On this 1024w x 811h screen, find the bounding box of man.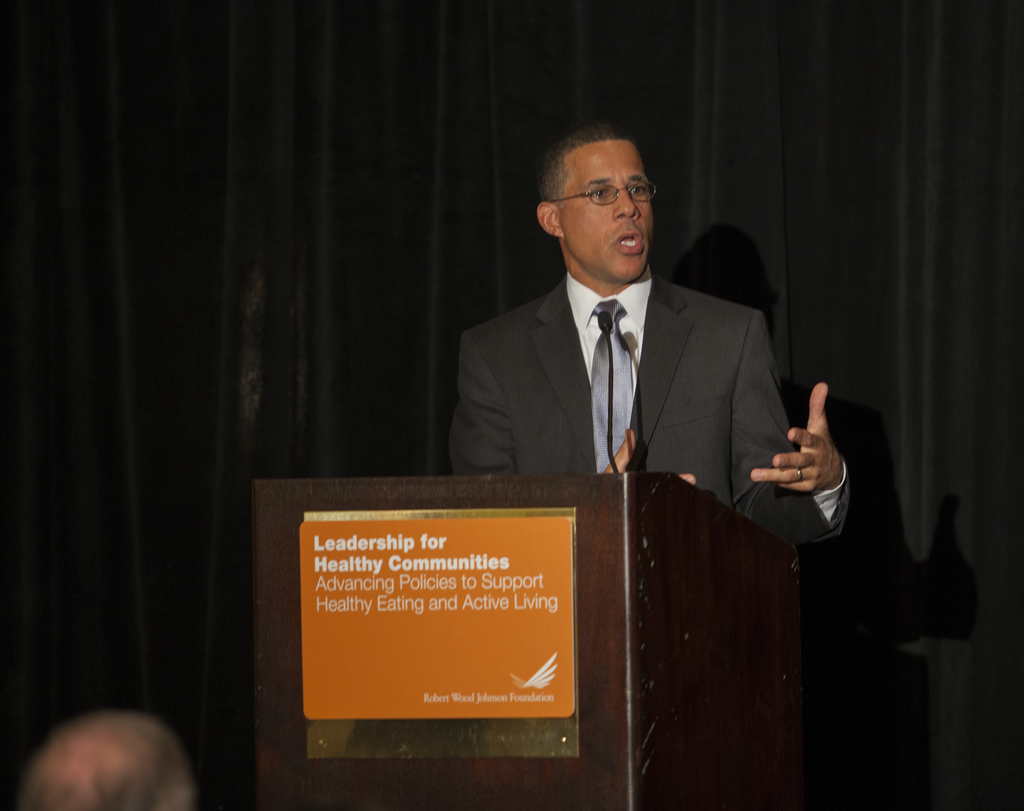
Bounding box: box(7, 703, 203, 810).
